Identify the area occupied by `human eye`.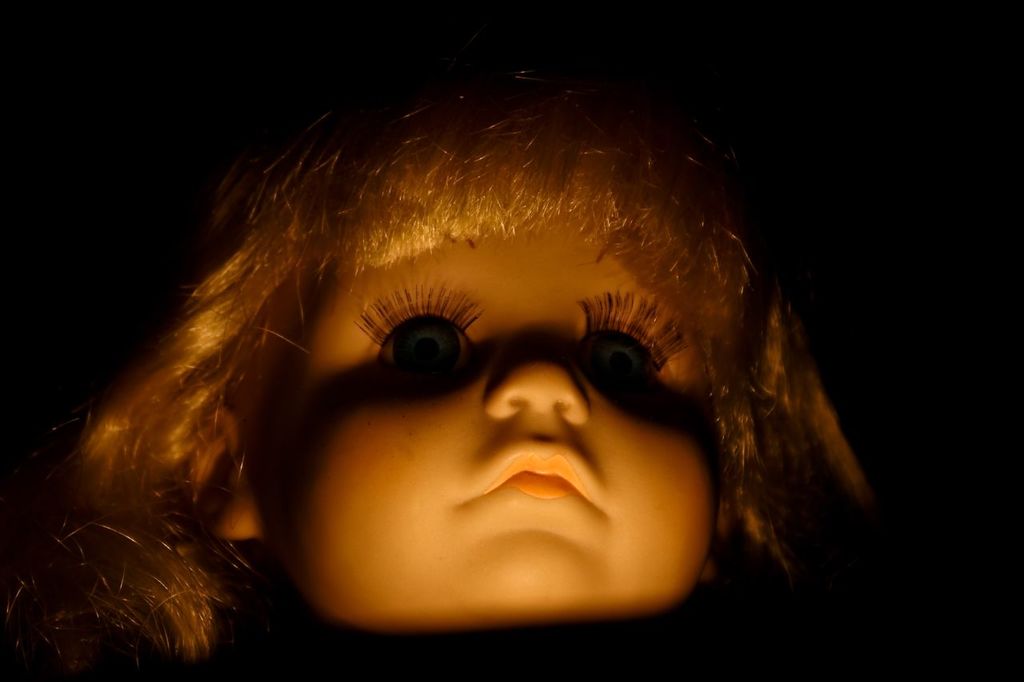
Area: rect(574, 280, 696, 389).
